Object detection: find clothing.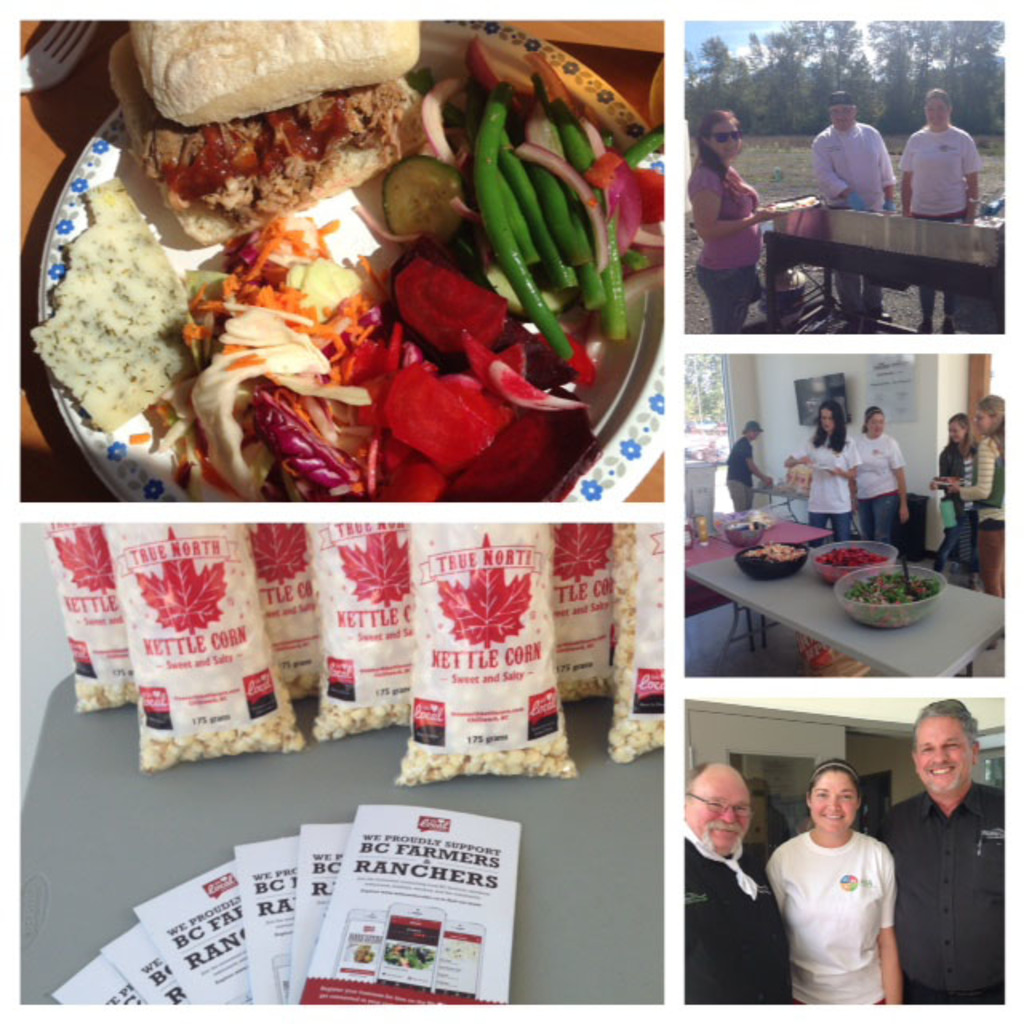
select_region(878, 790, 1002, 1008).
